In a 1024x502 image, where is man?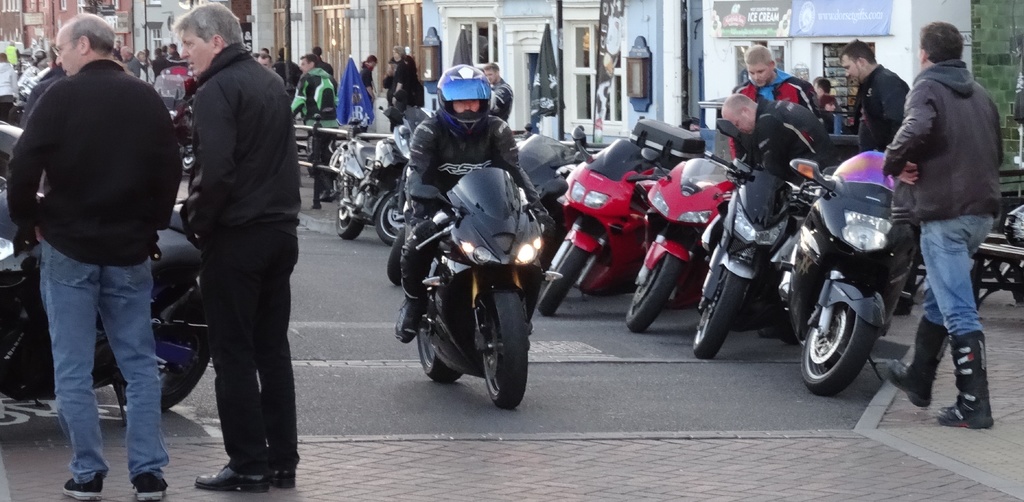
312,44,334,77.
